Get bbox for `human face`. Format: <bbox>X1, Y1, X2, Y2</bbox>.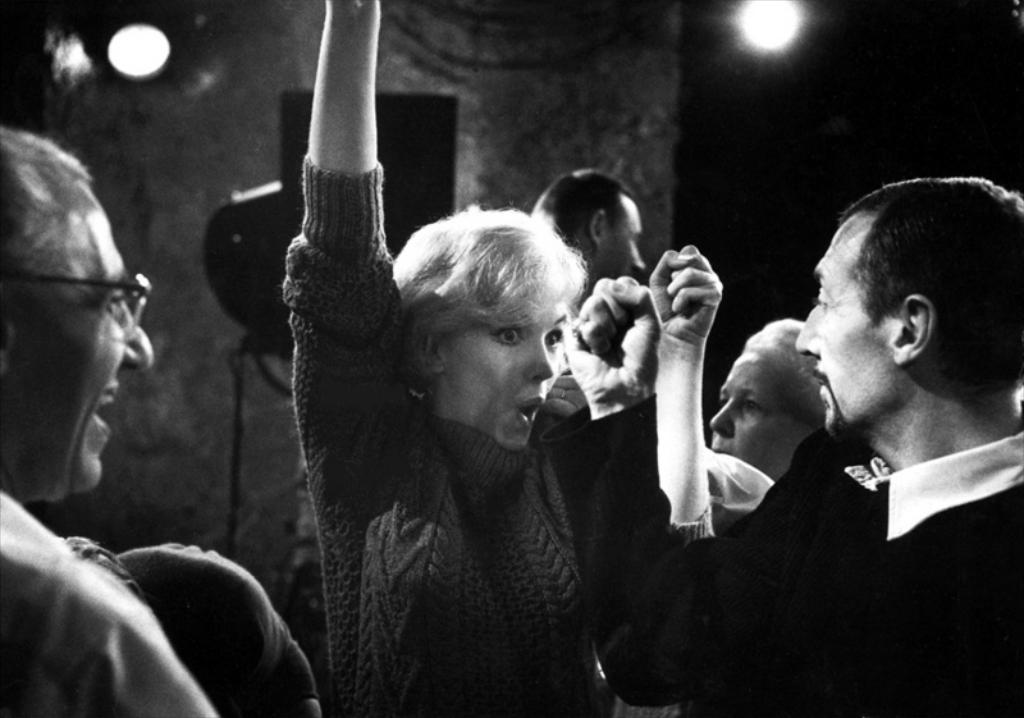
<bbox>599, 191, 645, 280</bbox>.
